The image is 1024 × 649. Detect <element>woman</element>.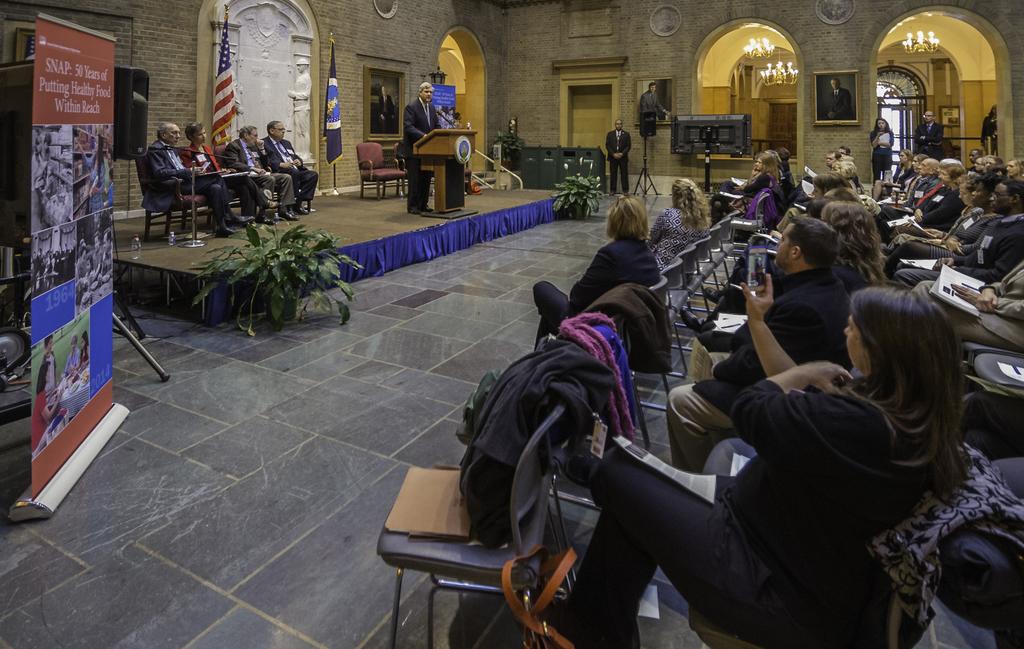
Detection: bbox=(877, 150, 929, 208).
